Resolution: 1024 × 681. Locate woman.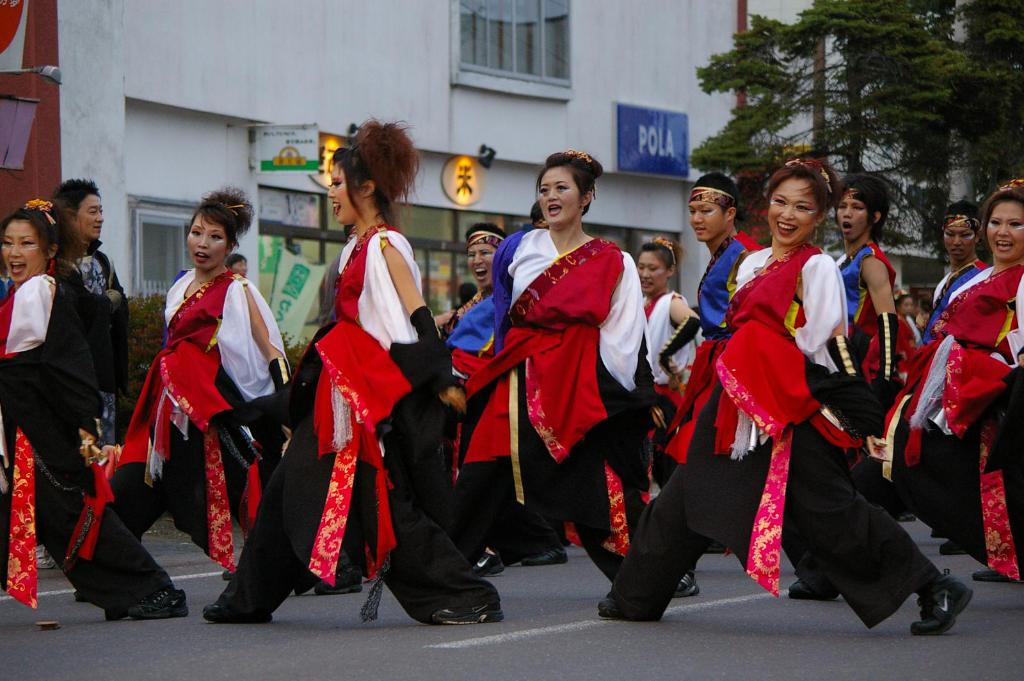
crop(627, 232, 715, 474).
